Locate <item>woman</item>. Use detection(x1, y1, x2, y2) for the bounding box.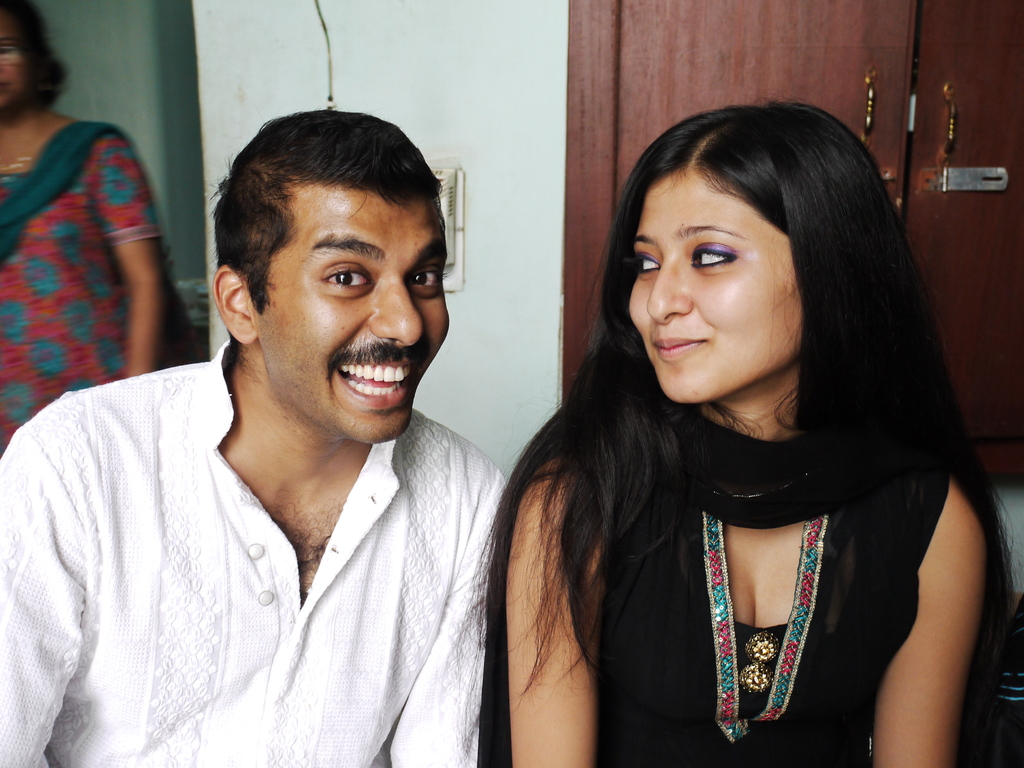
detection(461, 104, 1005, 753).
